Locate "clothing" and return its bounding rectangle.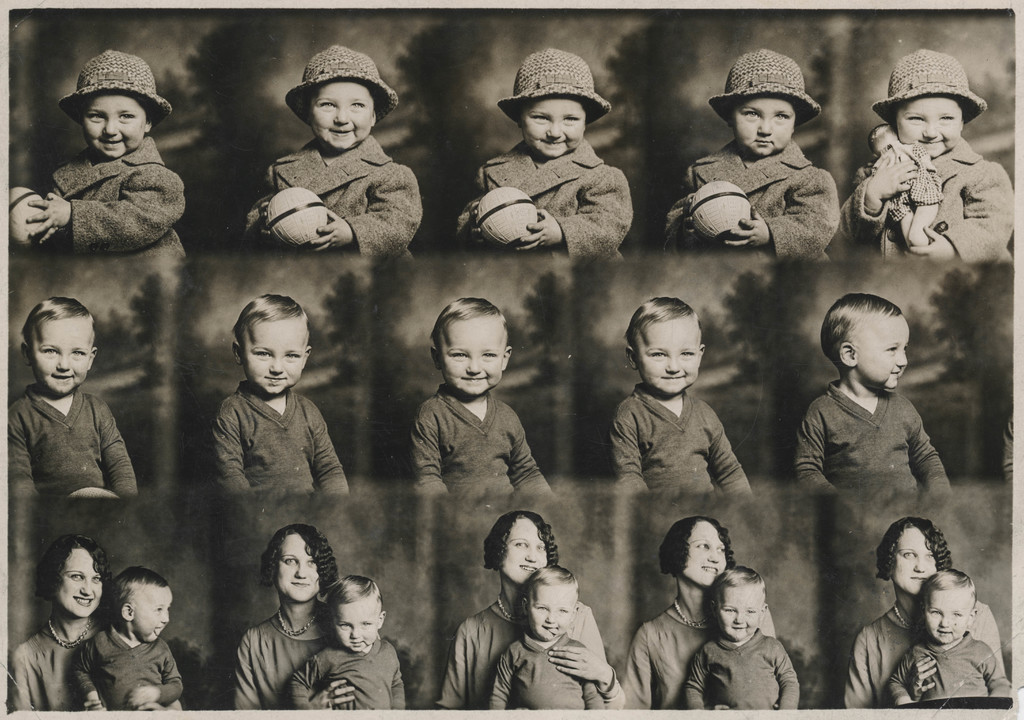
bbox=(687, 630, 801, 712).
